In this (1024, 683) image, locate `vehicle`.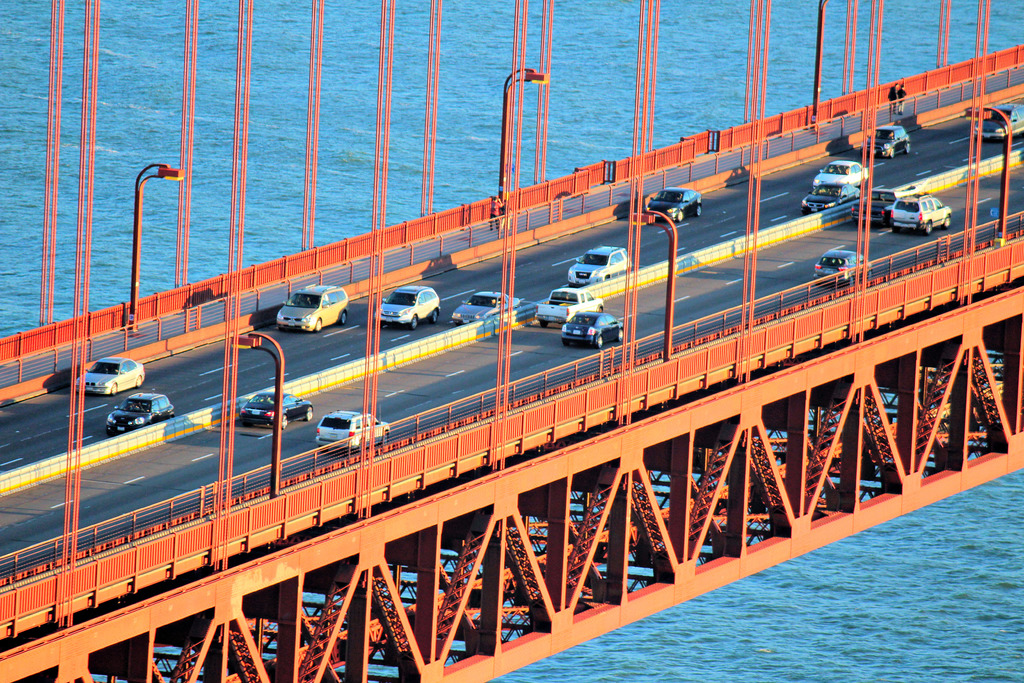
Bounding box: (451,289,525,324).
